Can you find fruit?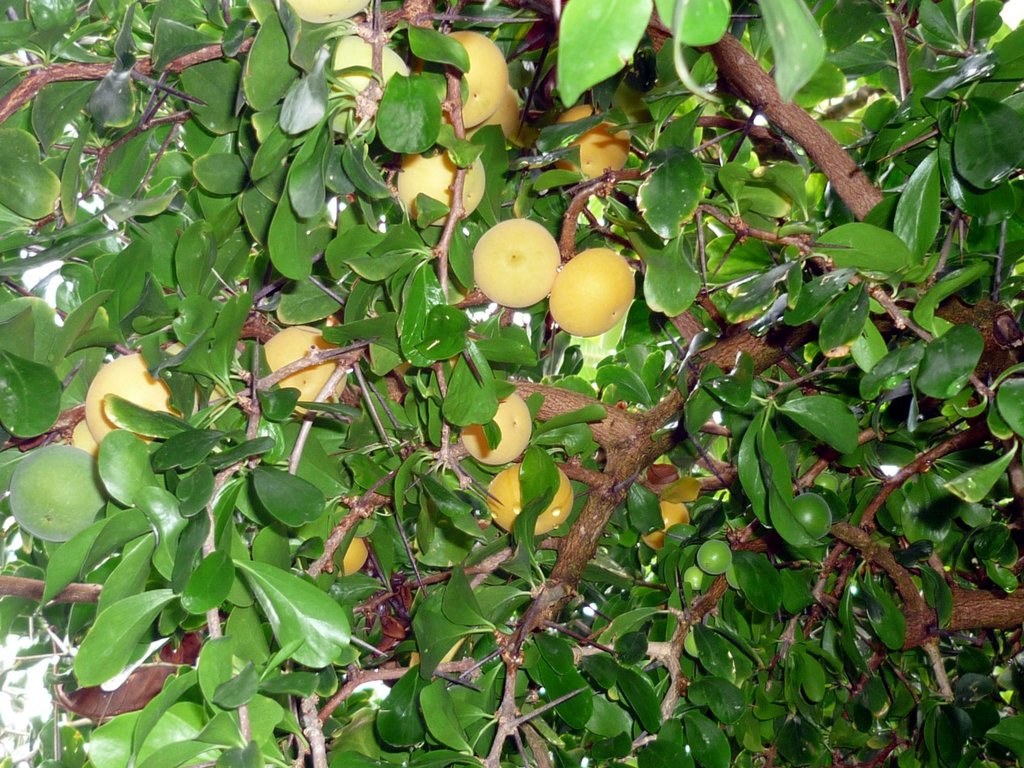
Yes, bounding box: box(6, 444, 112, 543).
